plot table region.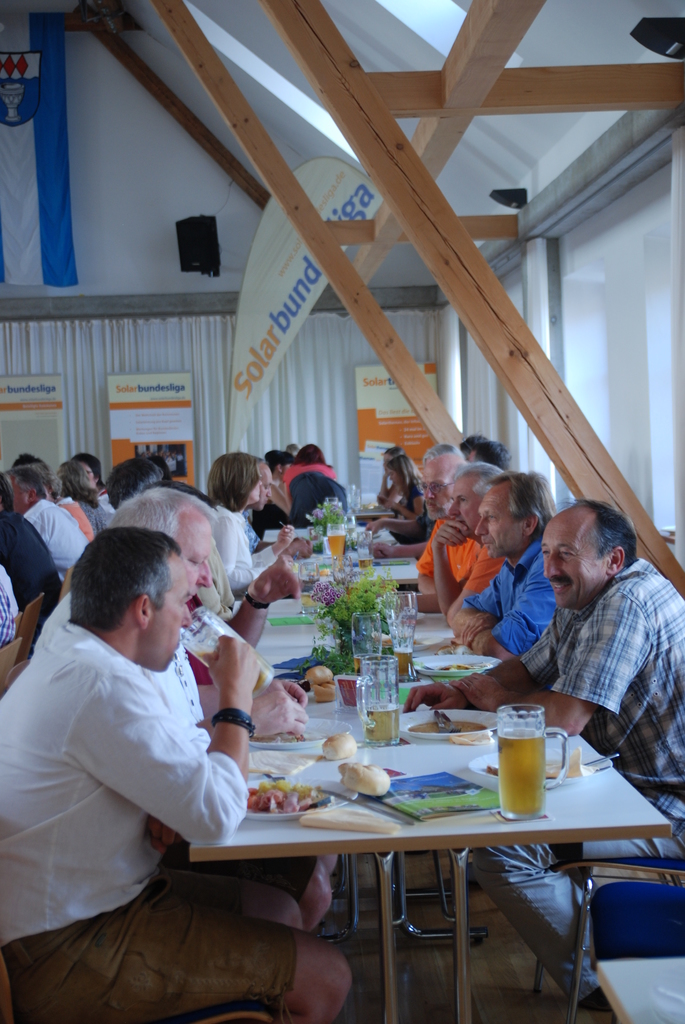
Plotted at 346:502:395:518.
